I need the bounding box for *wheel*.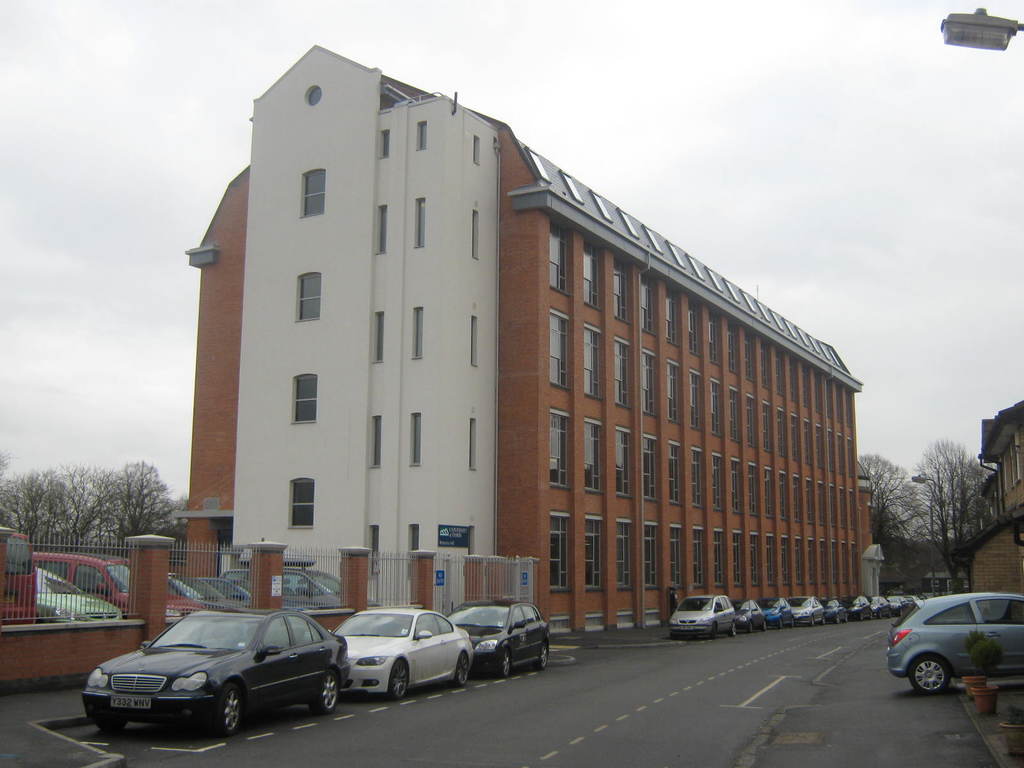
Here it is: left=710, top=622, right=718, bottom=639.
